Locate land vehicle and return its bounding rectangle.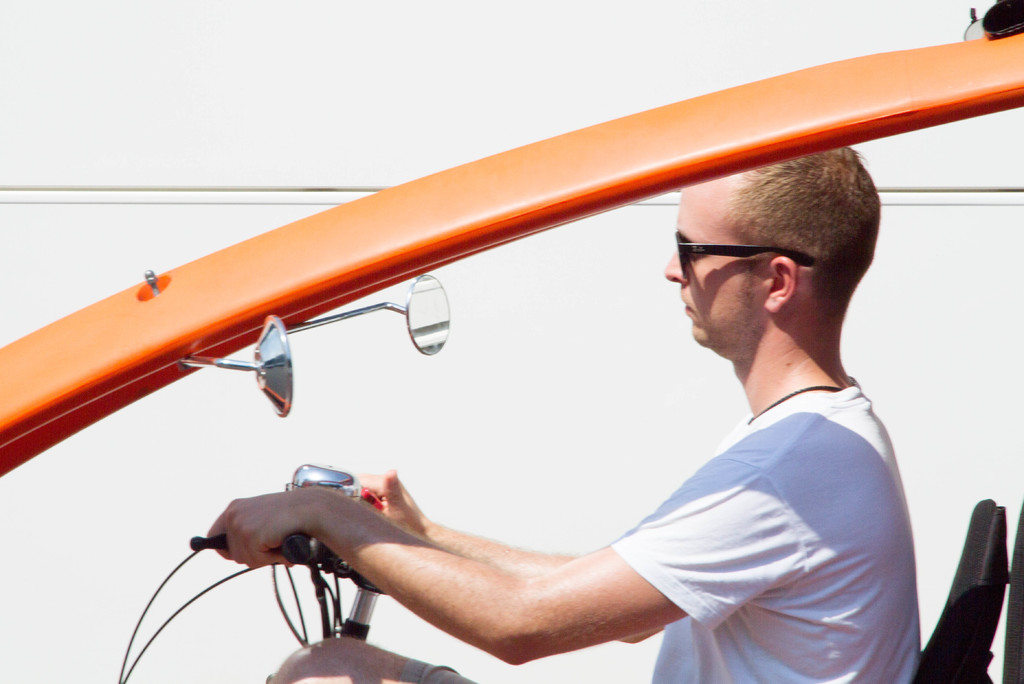
pyautogui.locateOnScreen(0, 0, 1023, 683).
